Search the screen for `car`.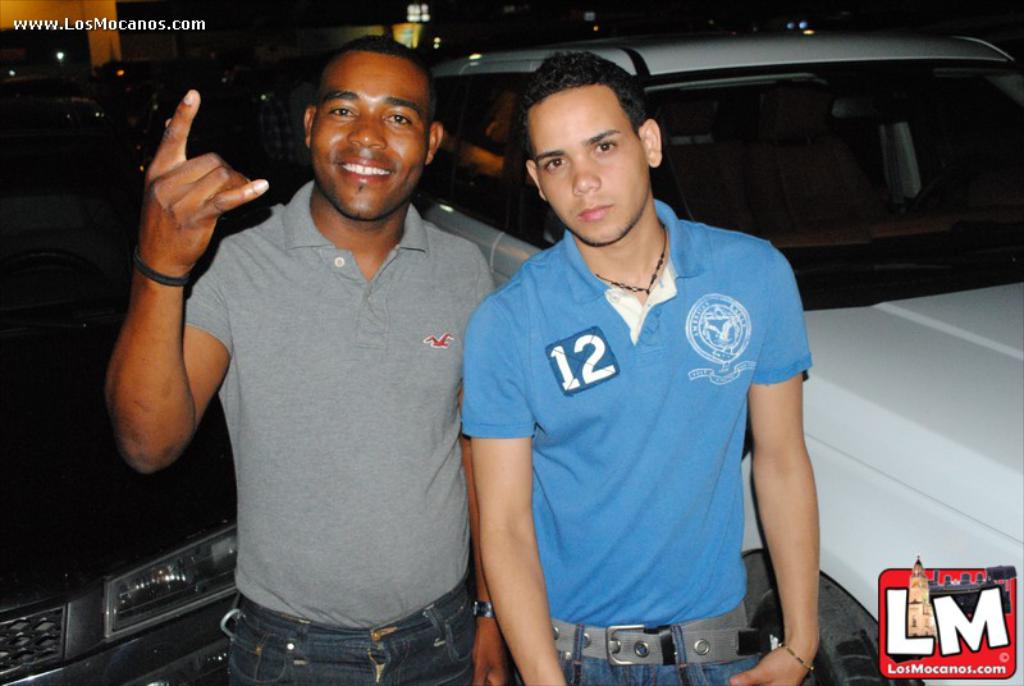
Found at 0 346 259 685.
